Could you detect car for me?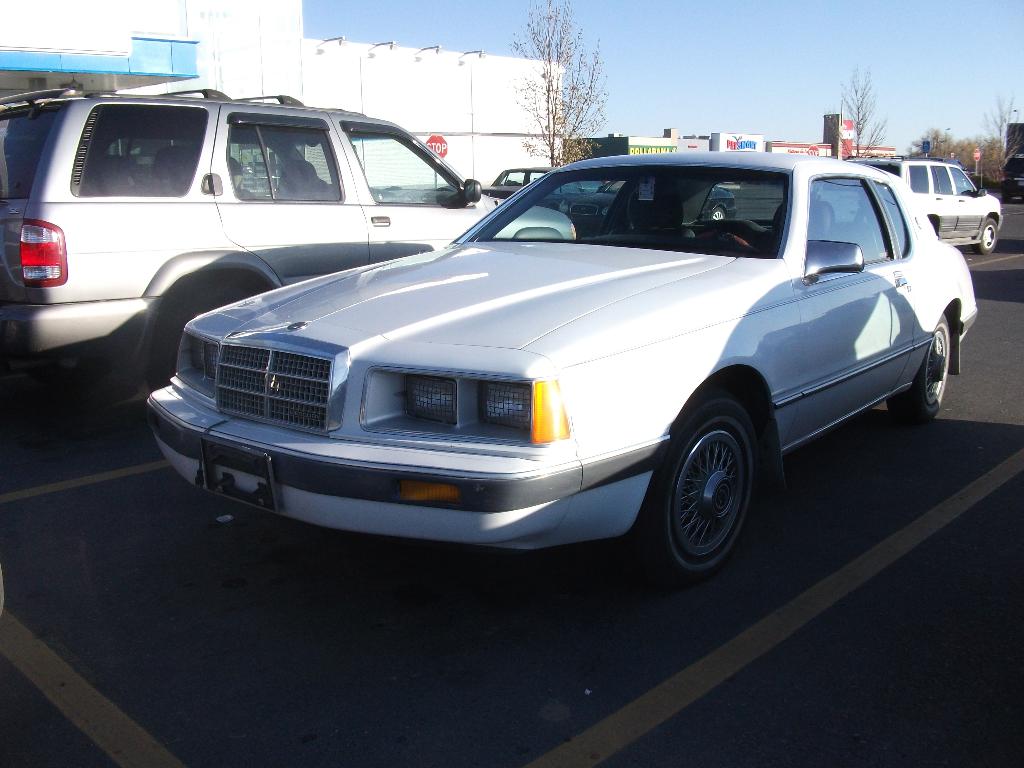
Detection result: {"x1": 0, "y1": 79, "x2": 583, "y2": 403}.
